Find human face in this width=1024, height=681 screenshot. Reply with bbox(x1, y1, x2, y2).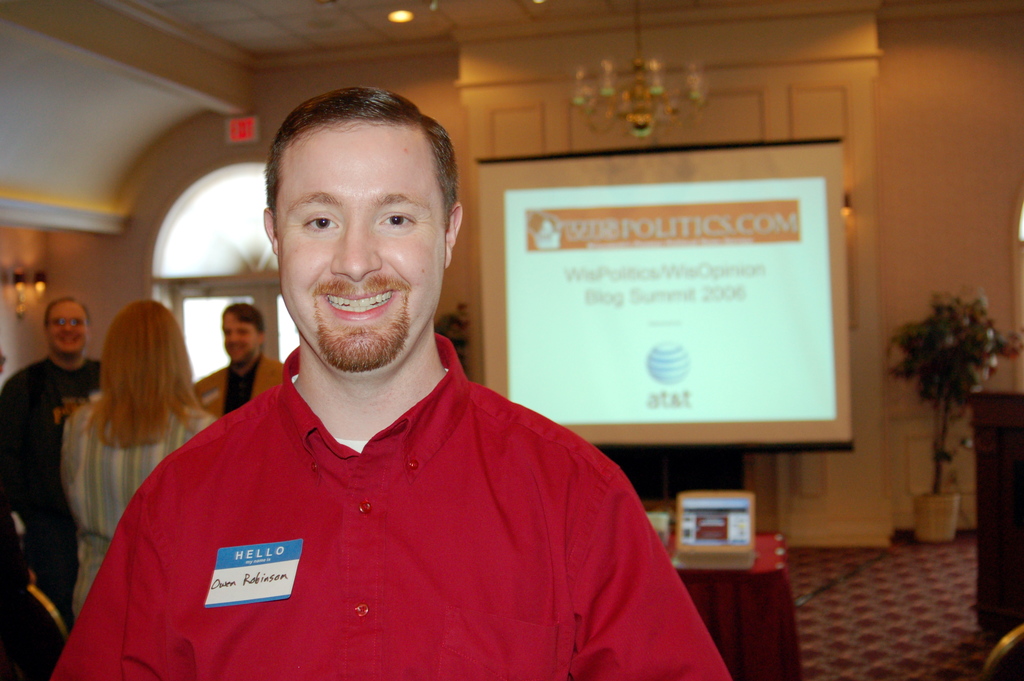
bbox(40, 302, 91, 357).
